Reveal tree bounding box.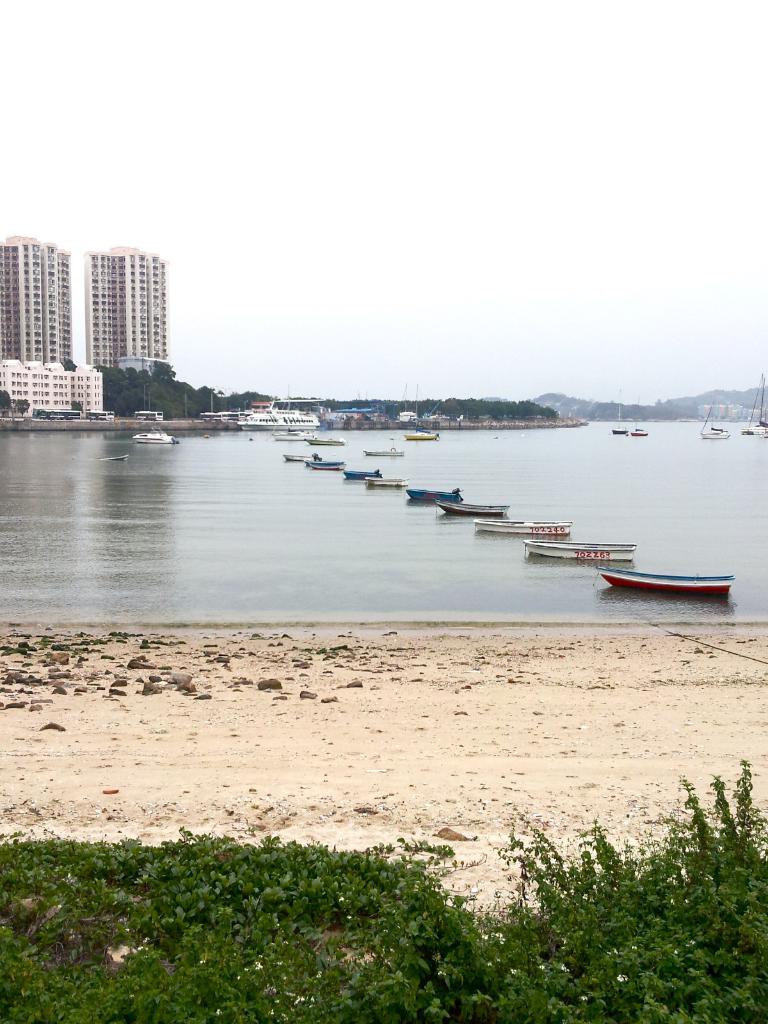
Revealed: bbox(12, 397, 32, 420).
